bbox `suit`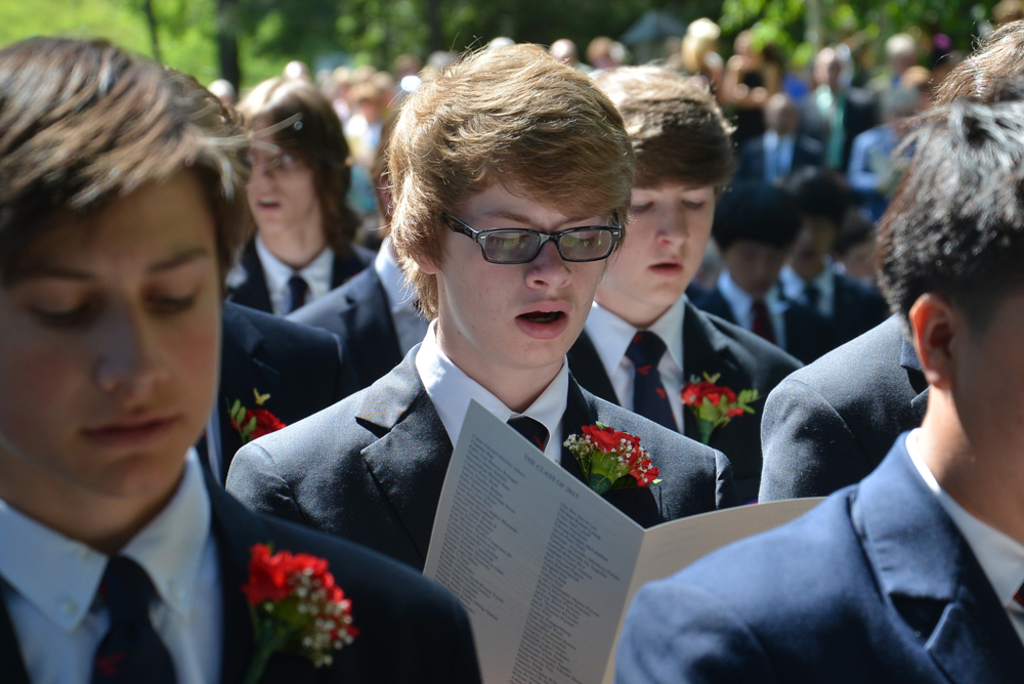
{"x1": 223, "y1": 231, "x2": 386, "y2": 324}
